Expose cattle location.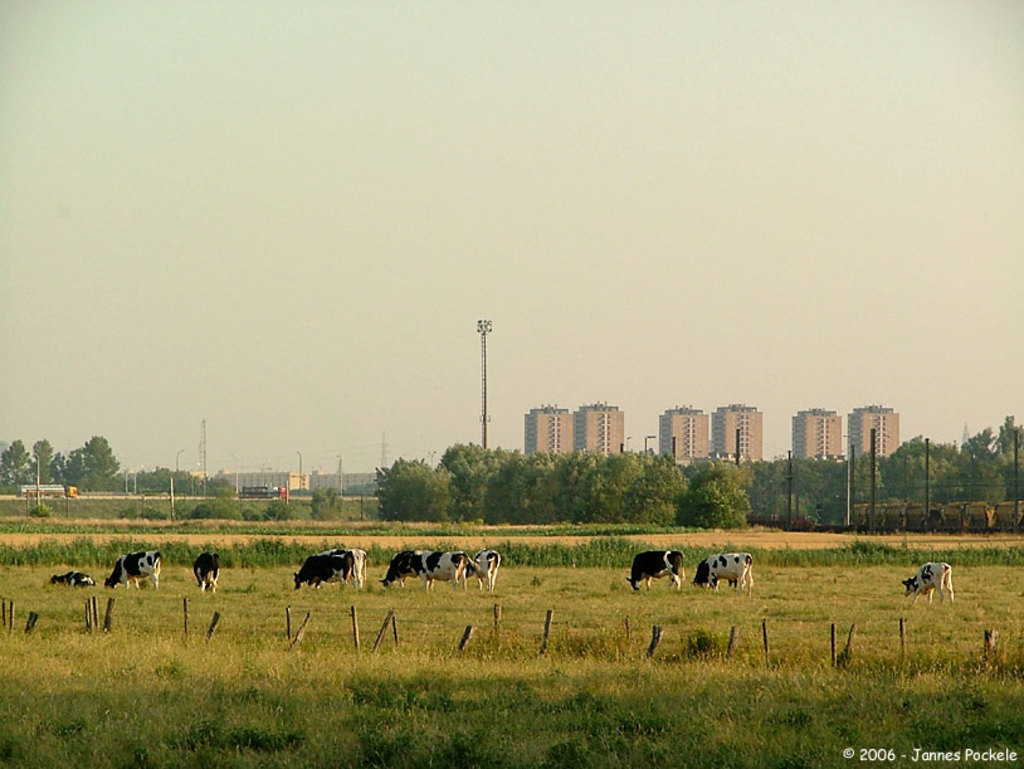
Exposed at 49/574/96/587.
